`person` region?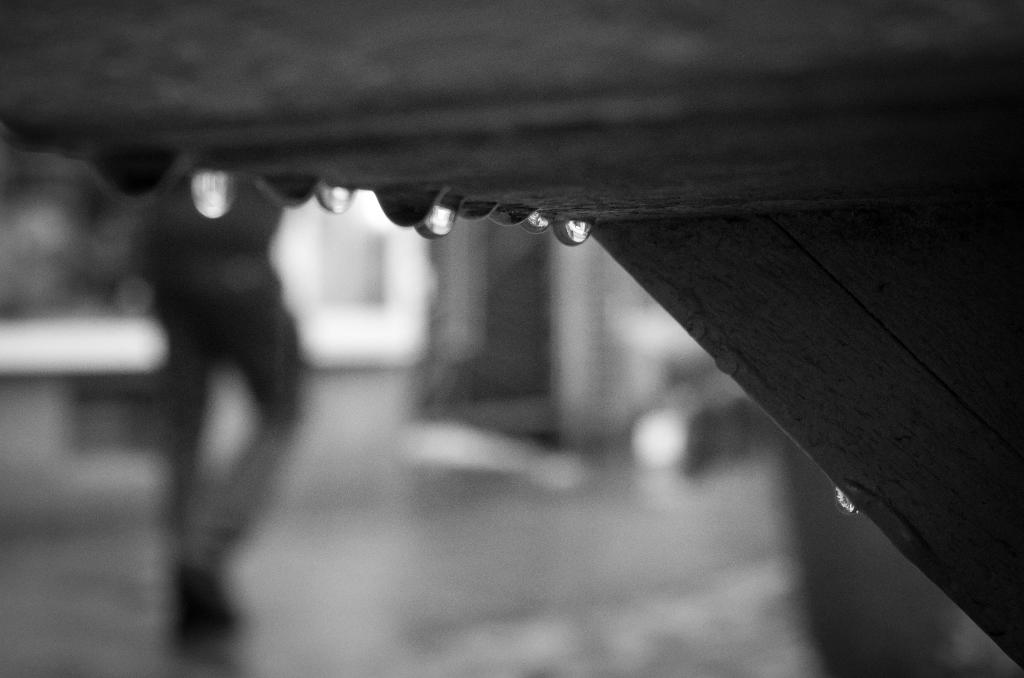
[95,220,339,602]
